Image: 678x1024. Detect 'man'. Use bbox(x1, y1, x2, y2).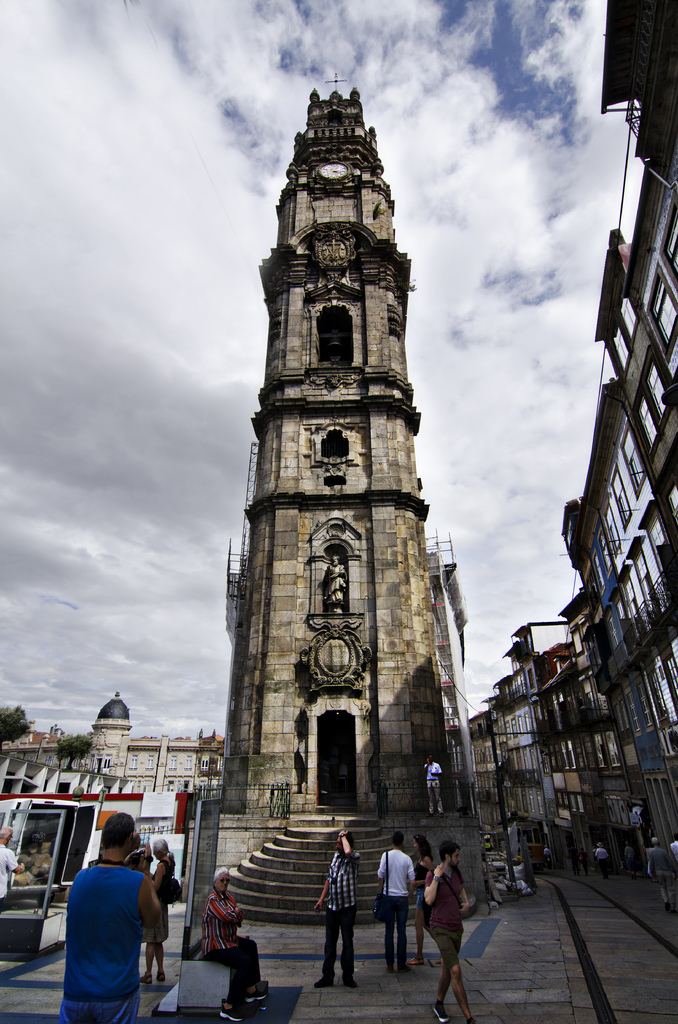
bbox(56, 813, 164, 1023).
